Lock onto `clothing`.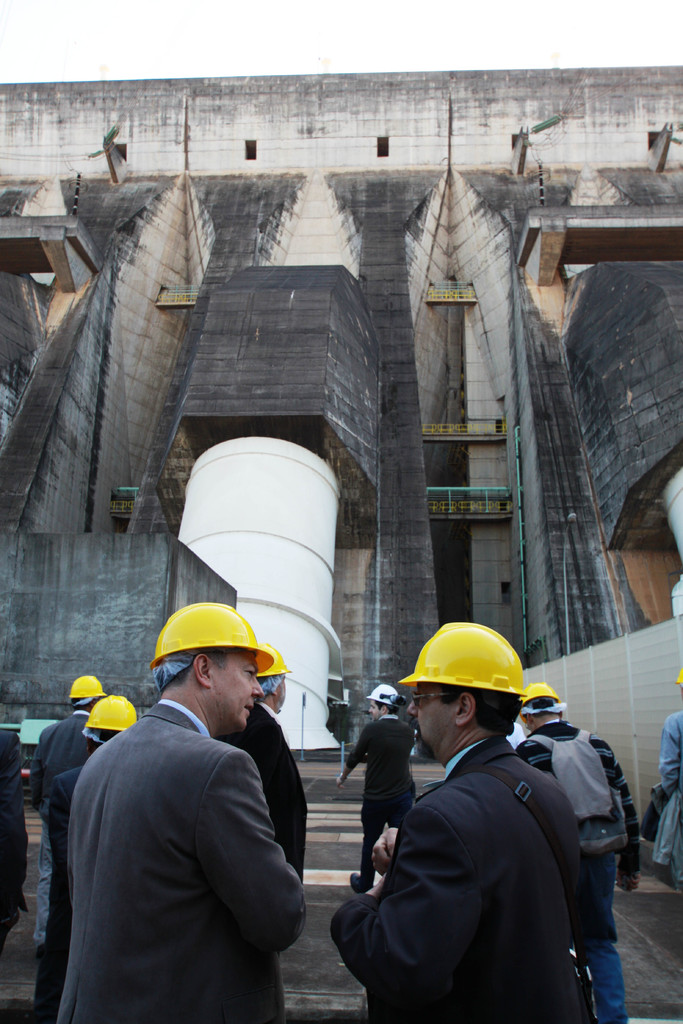
Locked: Rect(634, 715, 682, 890).
